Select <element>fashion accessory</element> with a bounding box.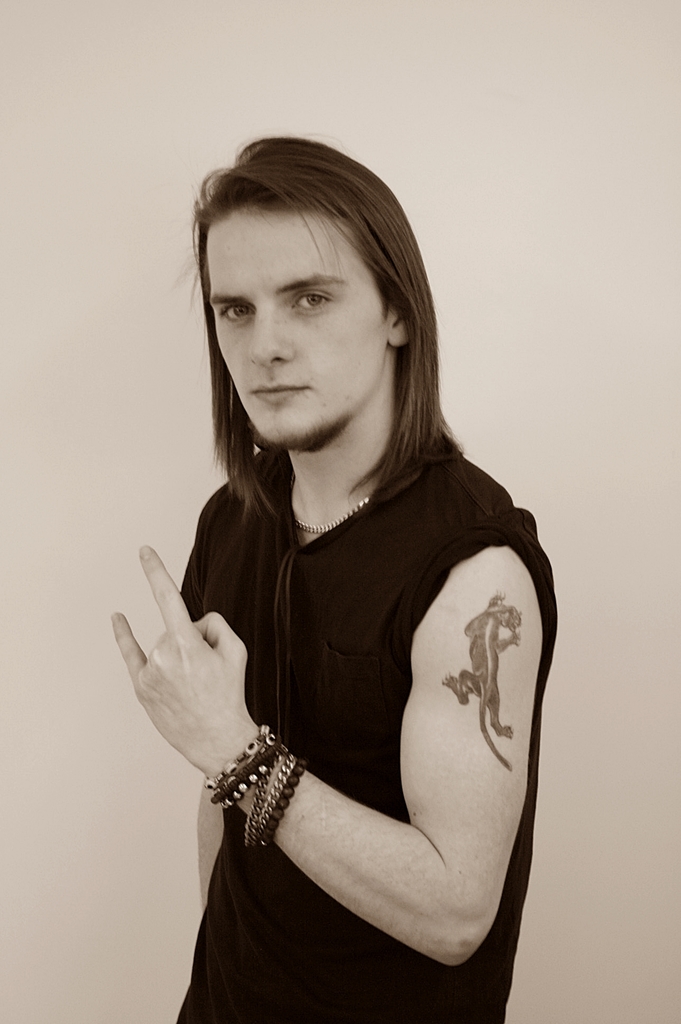
[289, 490, 373, 536].
